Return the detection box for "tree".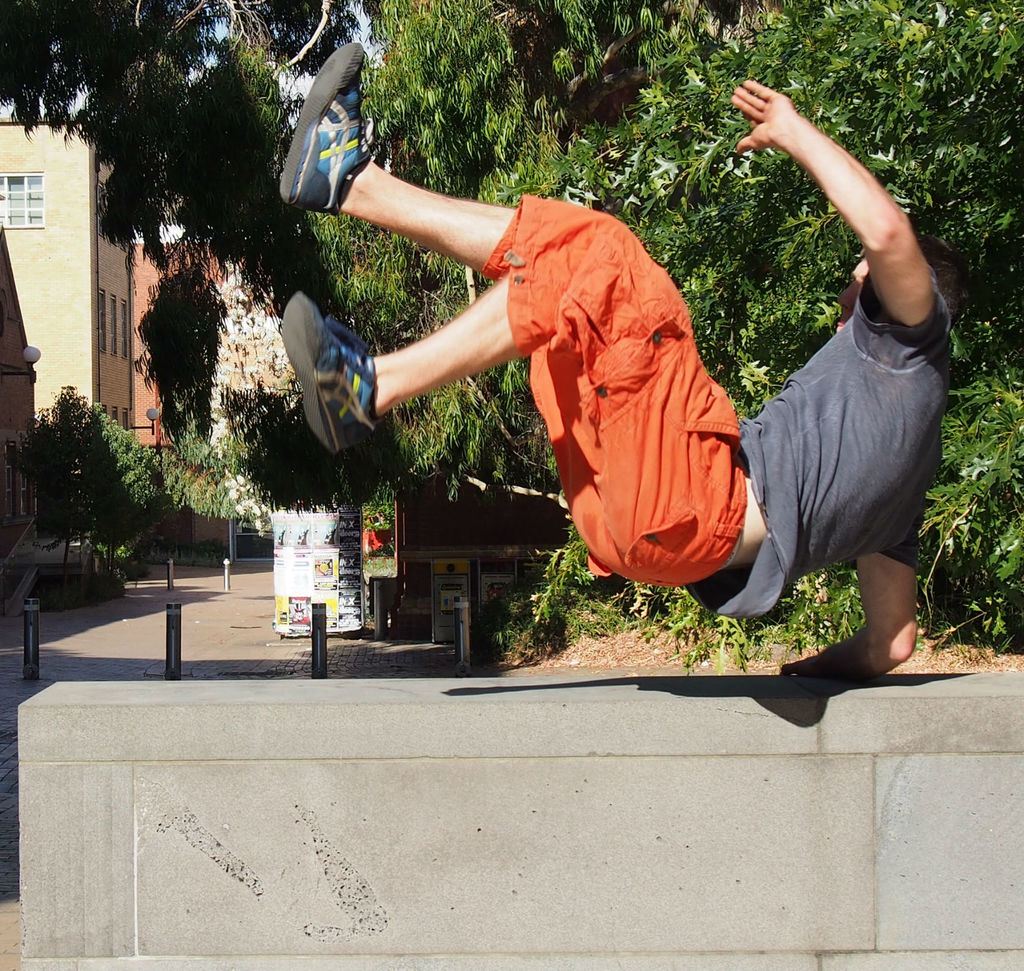
pyautogui.locateOnScreen(0, 0, 355, 317).
